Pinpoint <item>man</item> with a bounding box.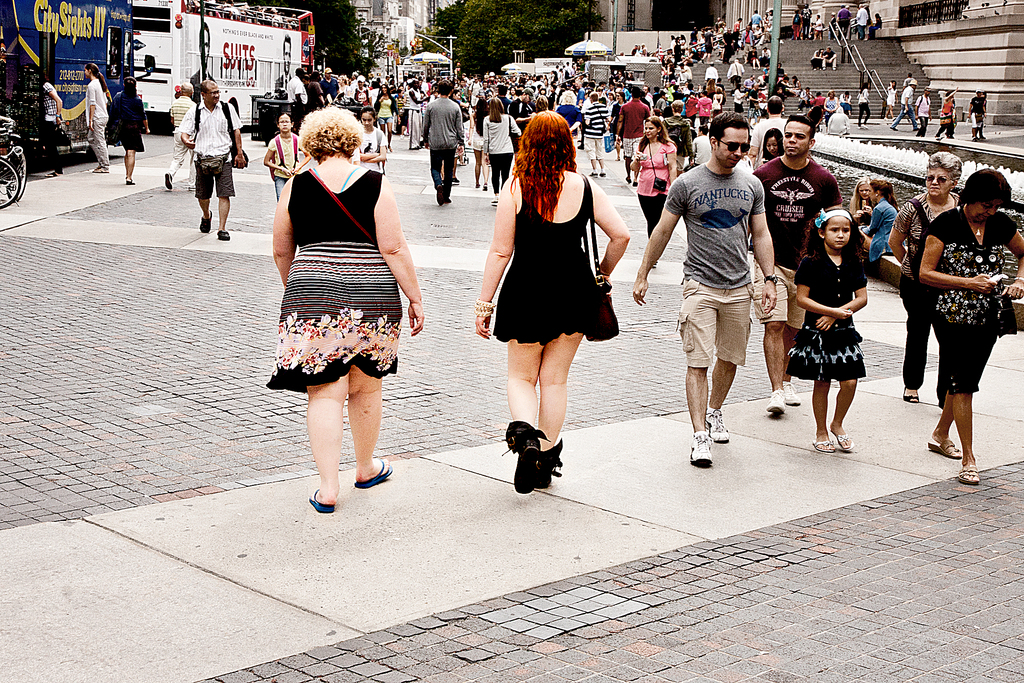
box=[166, 75, 203, 193].
